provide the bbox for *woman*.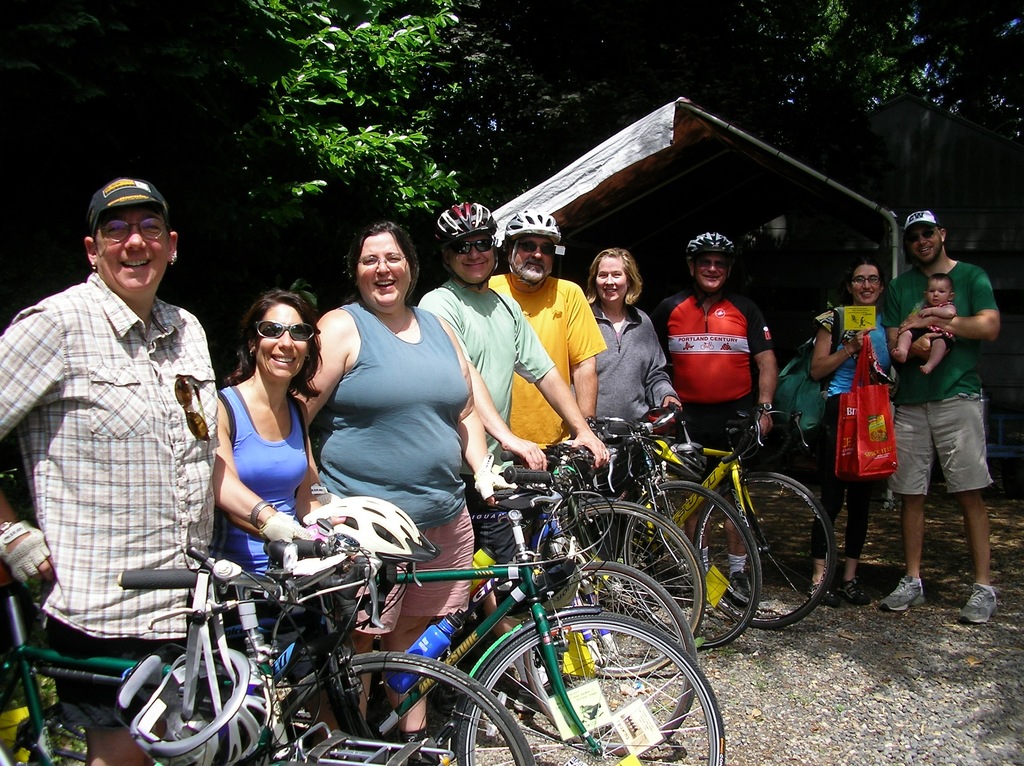
box(289, 212, 513, 765).
